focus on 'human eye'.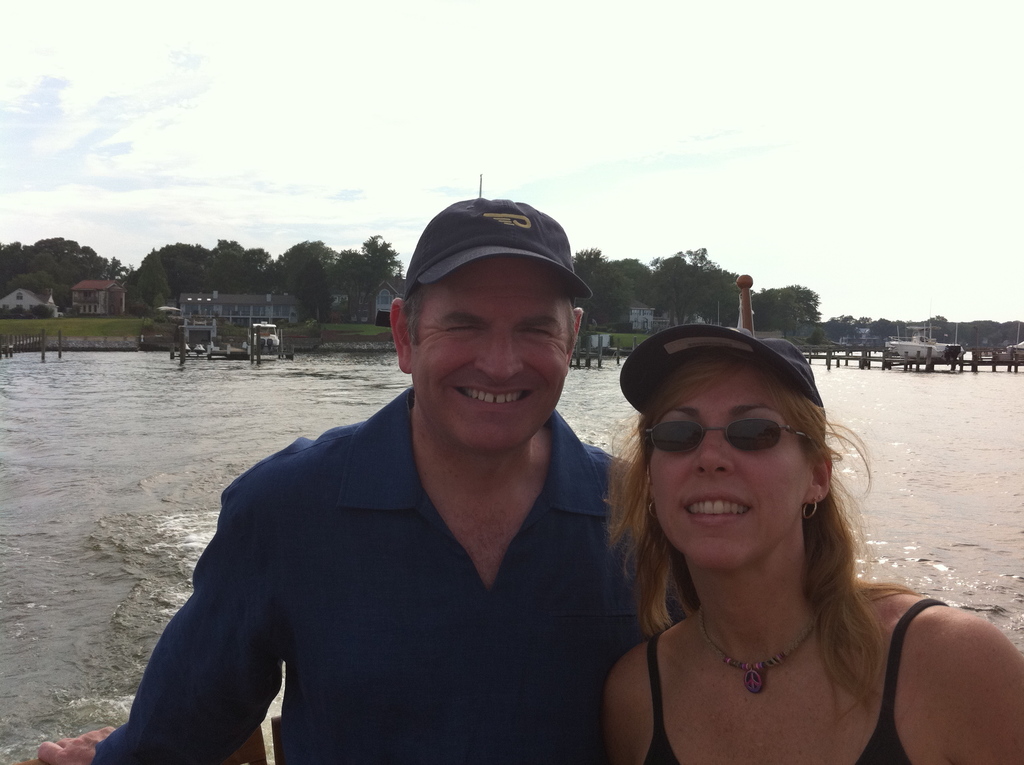
Focused at (514,324,554,341).
